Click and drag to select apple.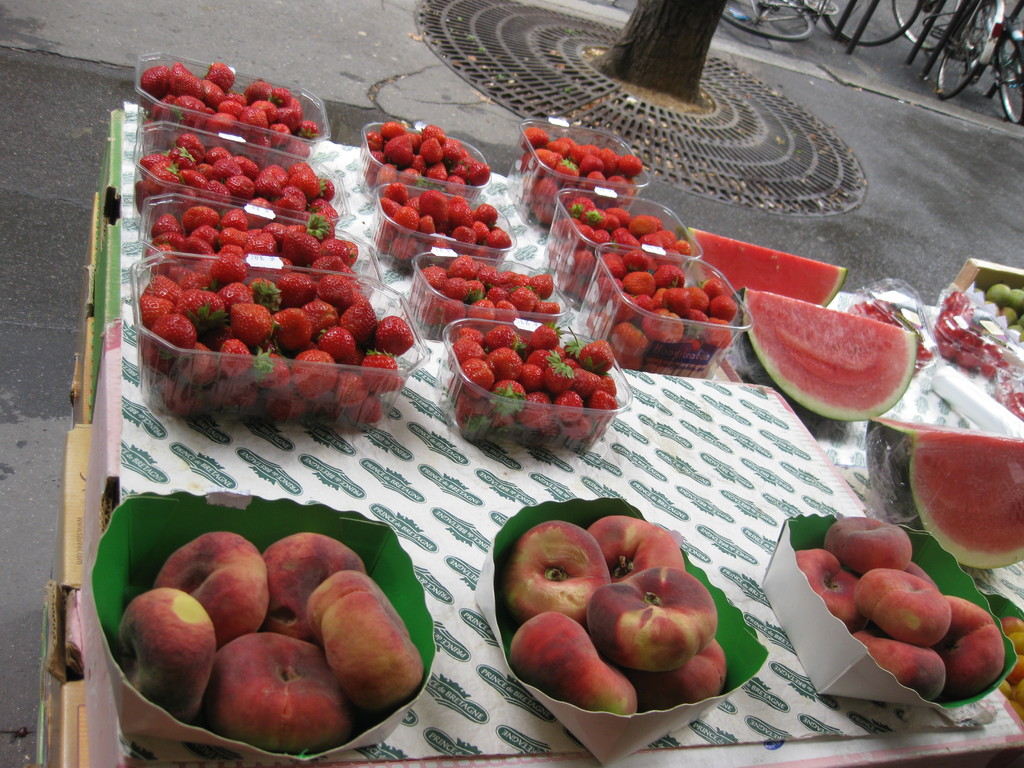
Selection: detection(500, 520, 614, 621).
